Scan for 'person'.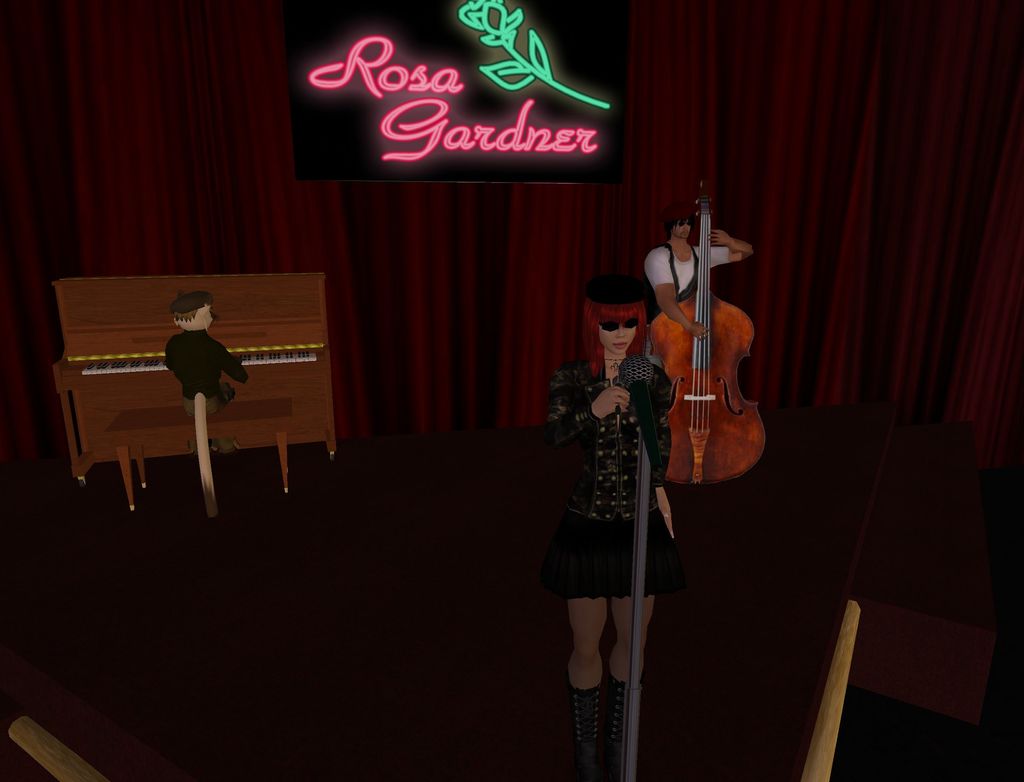
Scan result: {"x1": 157, "y1": 285, "x2": 248, "y2": 411}.
